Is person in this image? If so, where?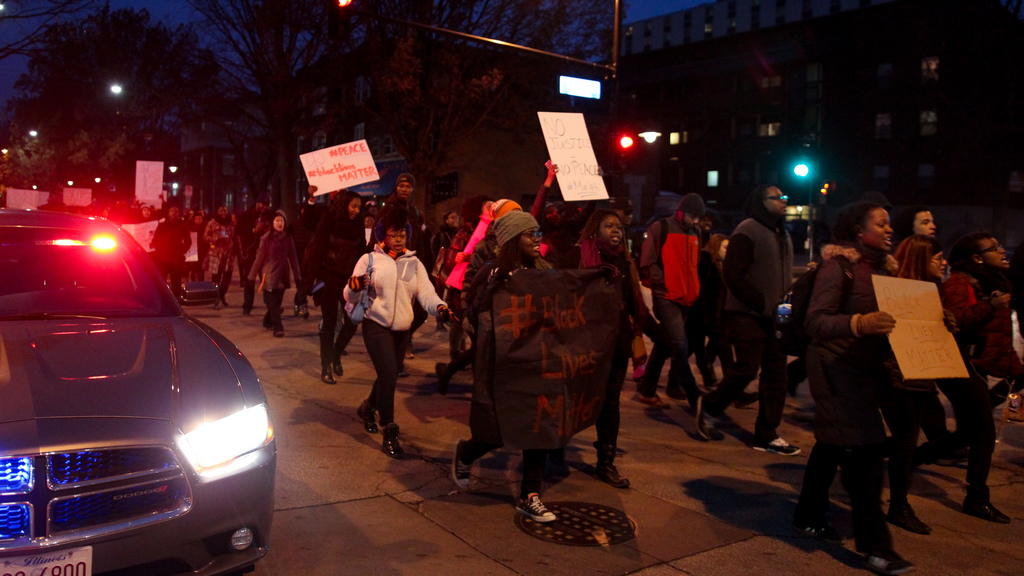
Yes, at 646, 184, 723, 420.
